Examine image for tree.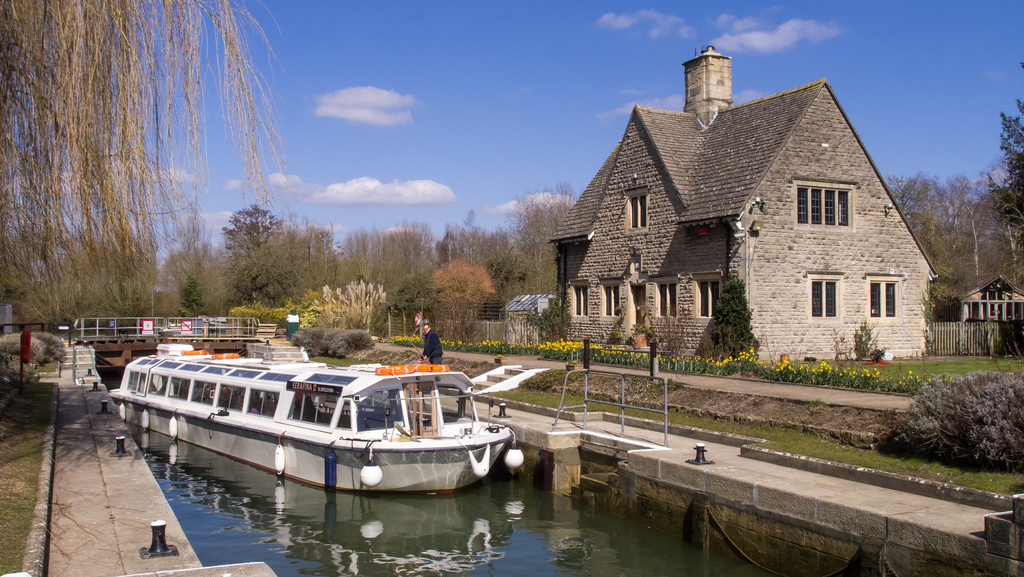
Examination result: BBox(986, 96, 1023, 288).
